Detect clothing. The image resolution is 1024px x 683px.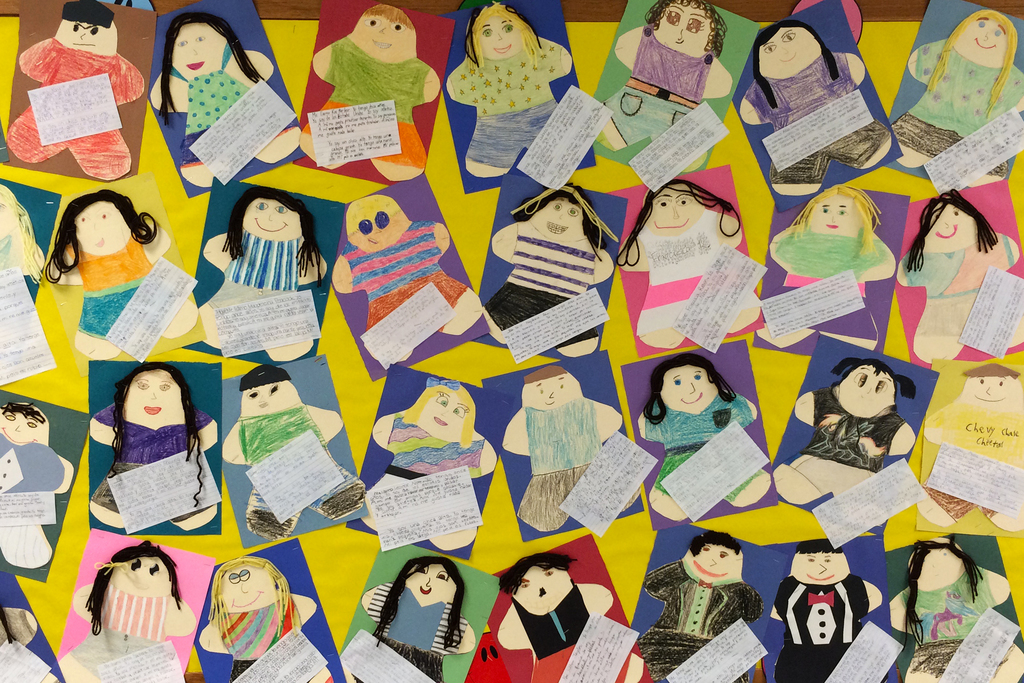
pyautogui.locateOnScreen(744, 45, 885, 186).
